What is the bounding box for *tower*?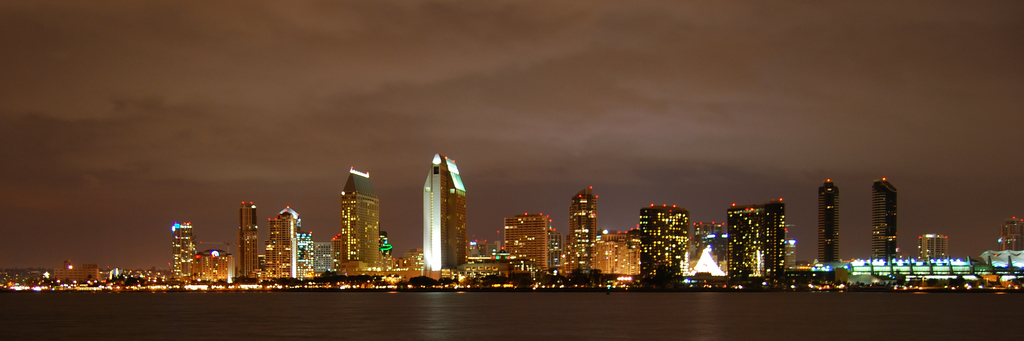
817/181/838/261.
